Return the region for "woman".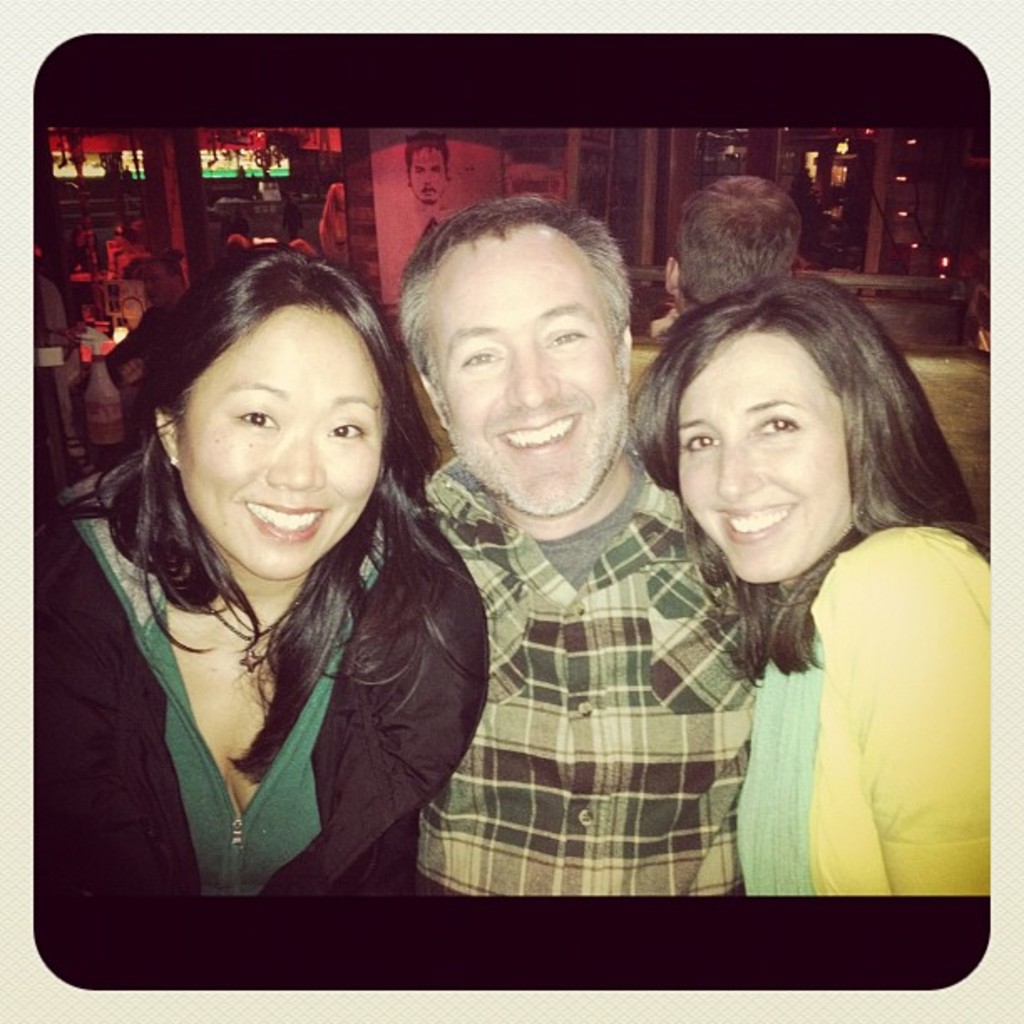
locate(631, 274, 989, 897).
